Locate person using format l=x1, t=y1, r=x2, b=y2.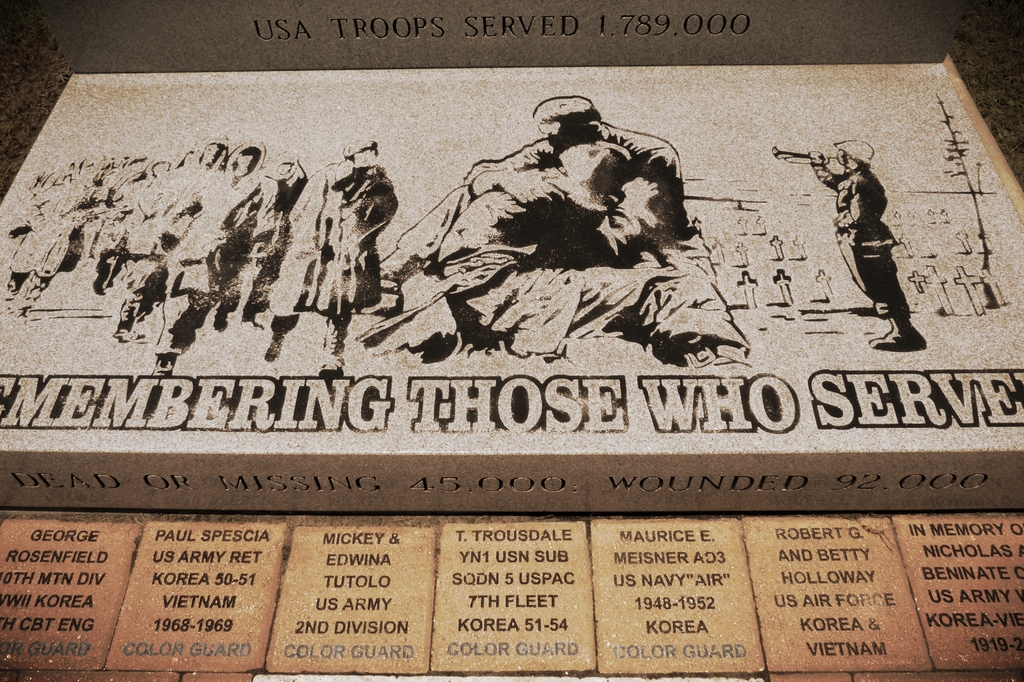
l=383, t=92, r=744, b=355.
